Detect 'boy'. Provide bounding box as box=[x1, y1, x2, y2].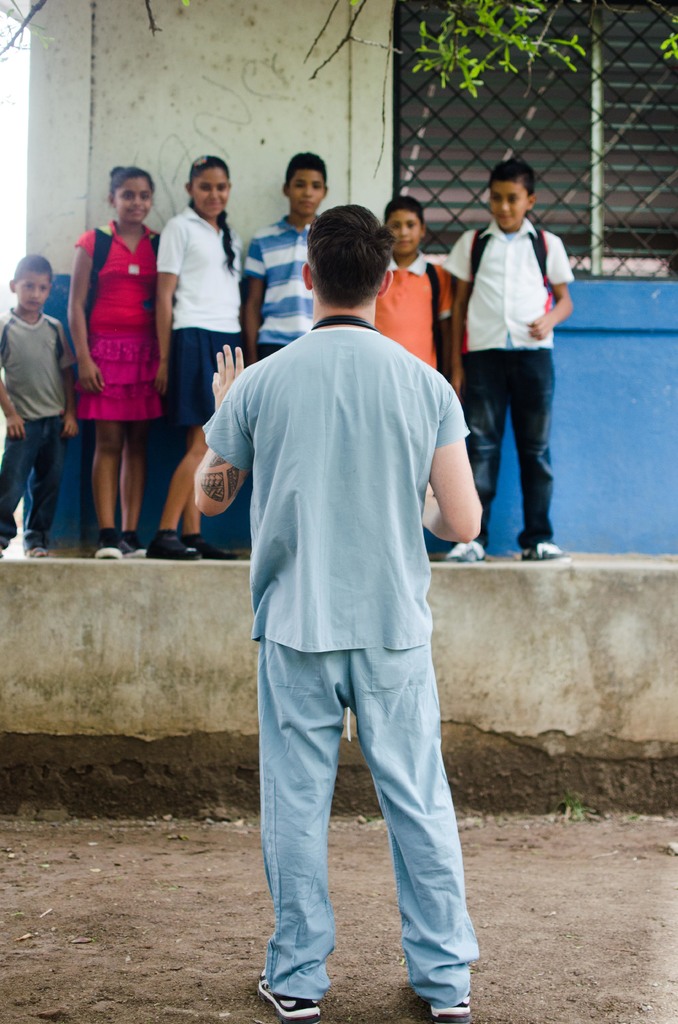
box=[0, 251, 83, 557].
